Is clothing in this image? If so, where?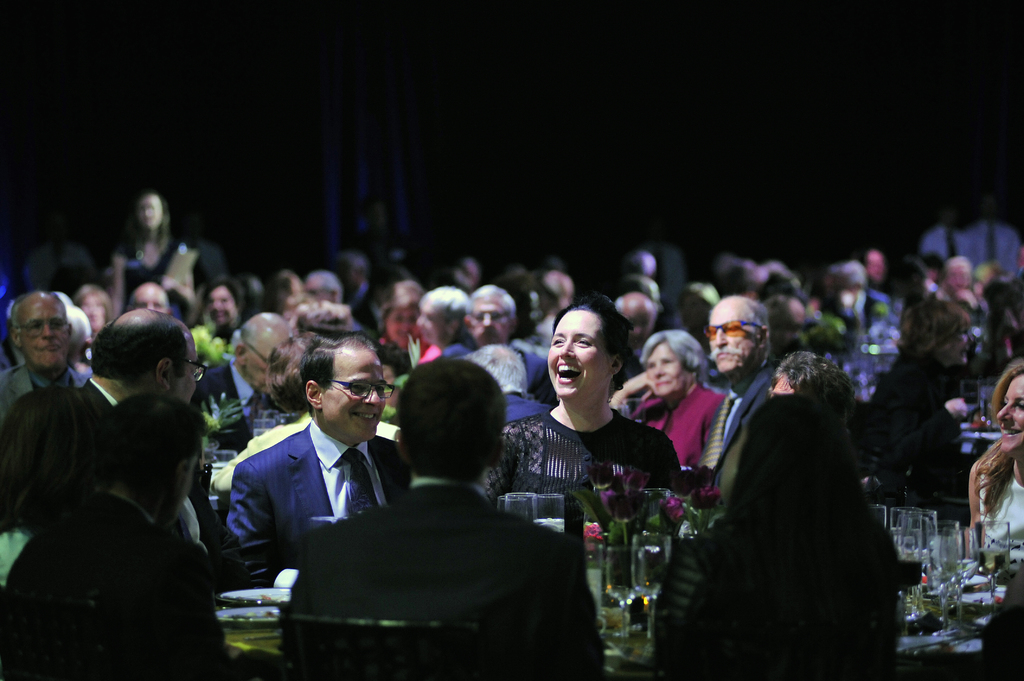
Yes, at [x1=693, y1=358, x2=776, y2=469].
